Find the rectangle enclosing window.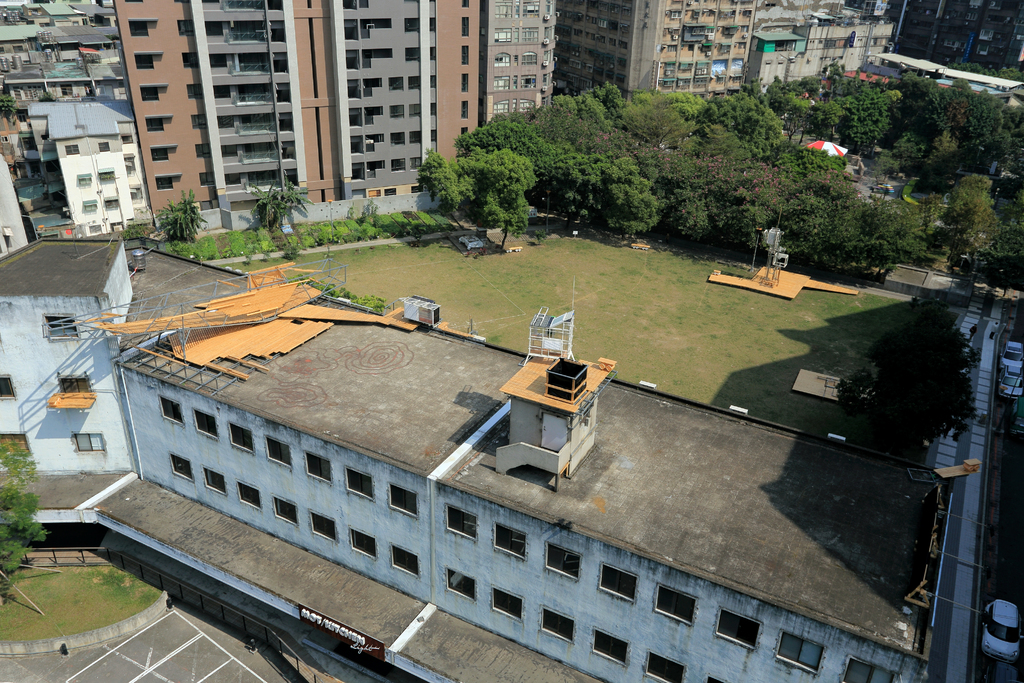
(492, 29, 510, 42).
